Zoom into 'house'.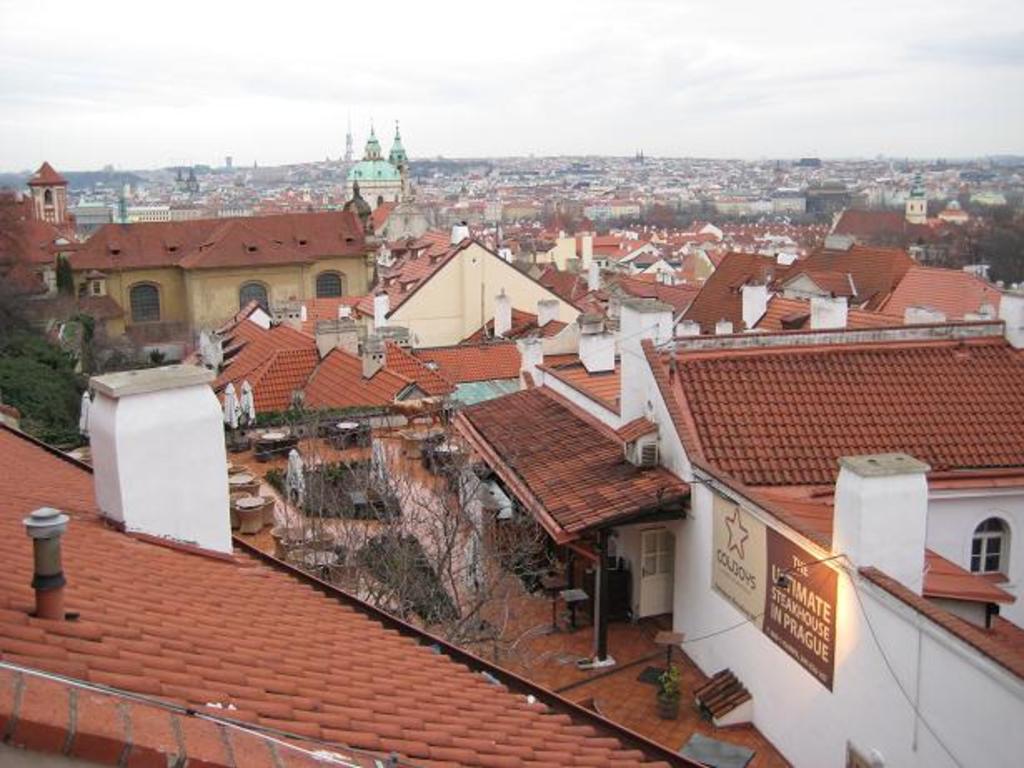
Zoom target: rect(445, 298, 1022, 766).
